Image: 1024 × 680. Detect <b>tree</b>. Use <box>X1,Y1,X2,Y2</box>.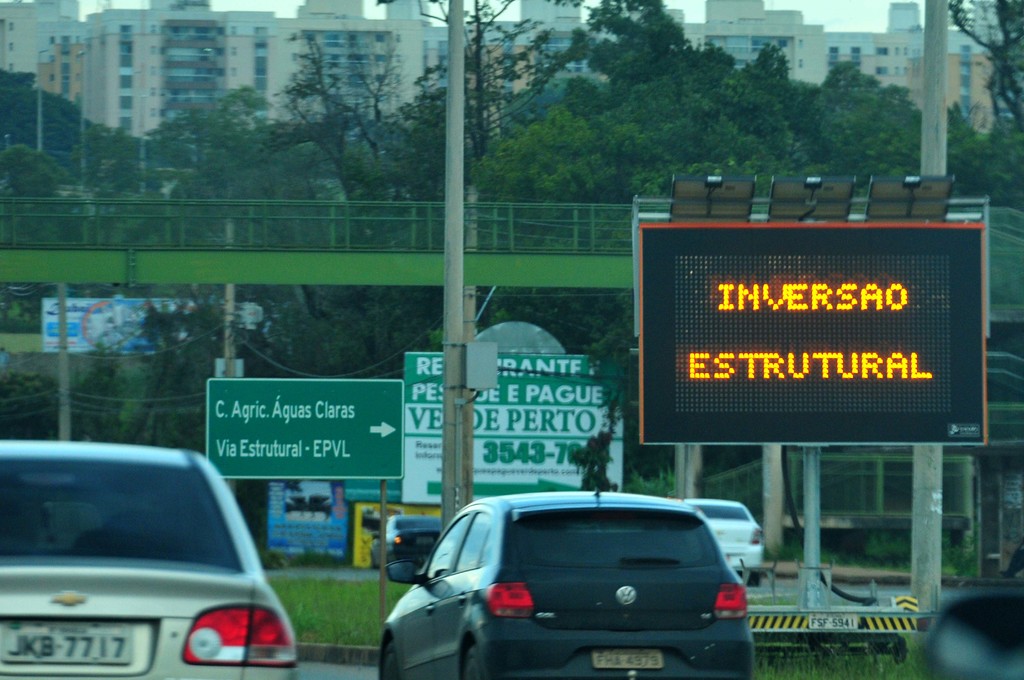
<box>797,61,930,183</box>.
